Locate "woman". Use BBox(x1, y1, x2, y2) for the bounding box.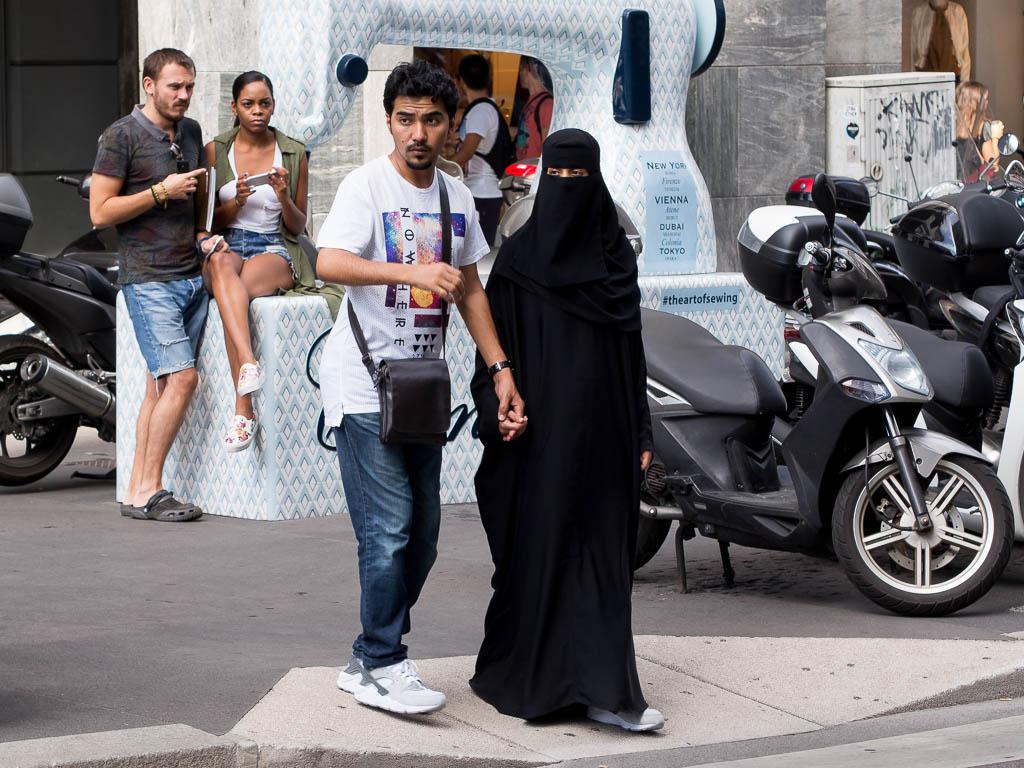
BBox(197, 63, 325, 455).
